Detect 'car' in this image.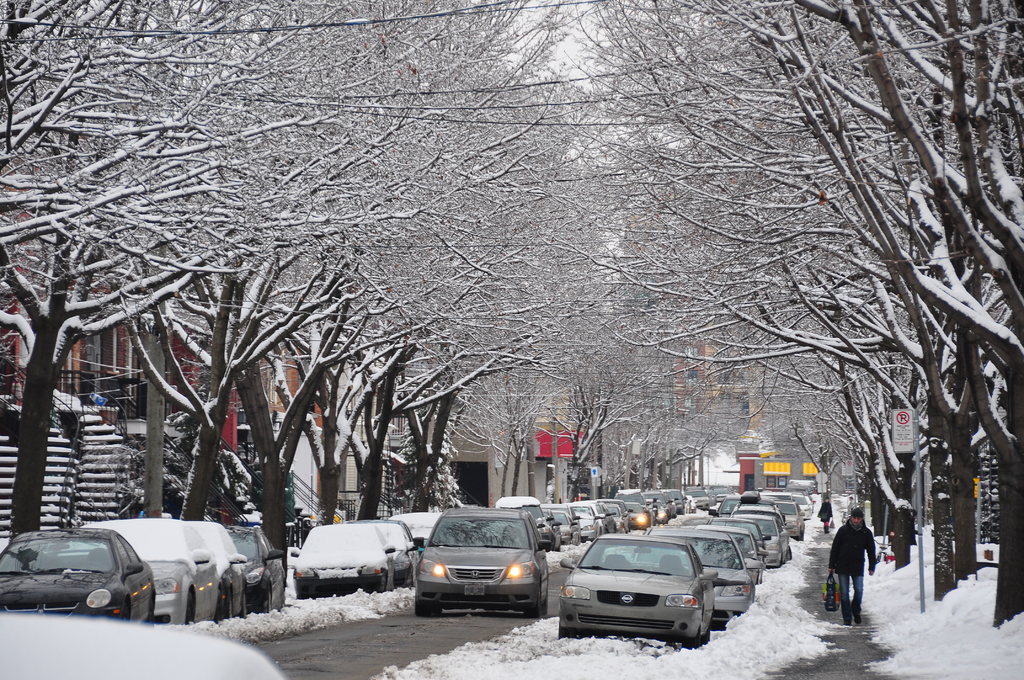
Detection: [103,515,222,620].
